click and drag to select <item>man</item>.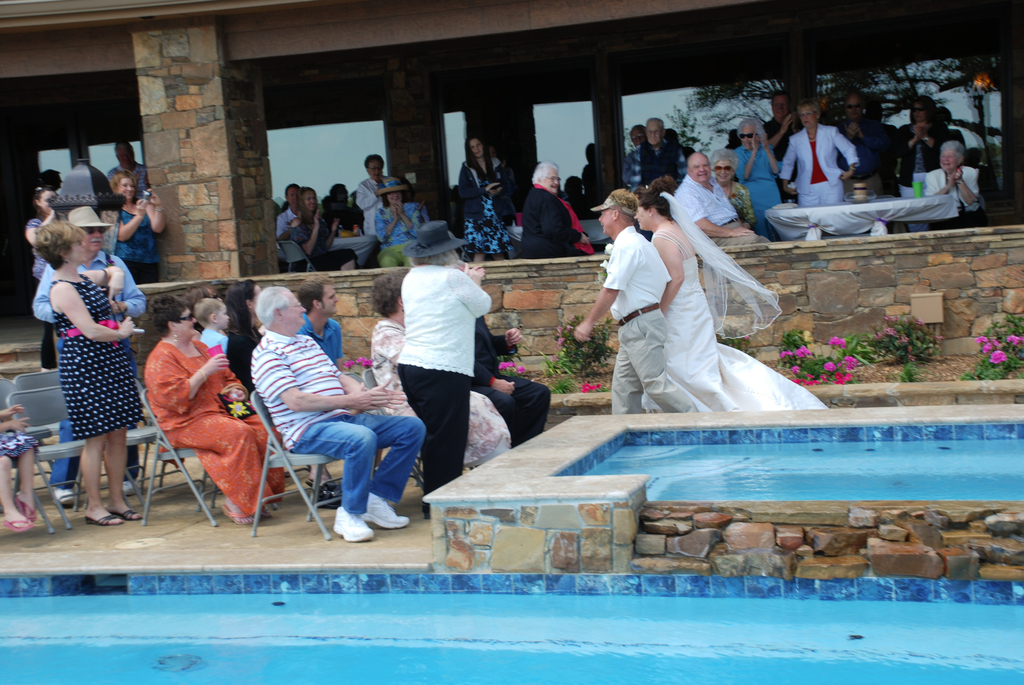
Selection: (108,138,147,194).
